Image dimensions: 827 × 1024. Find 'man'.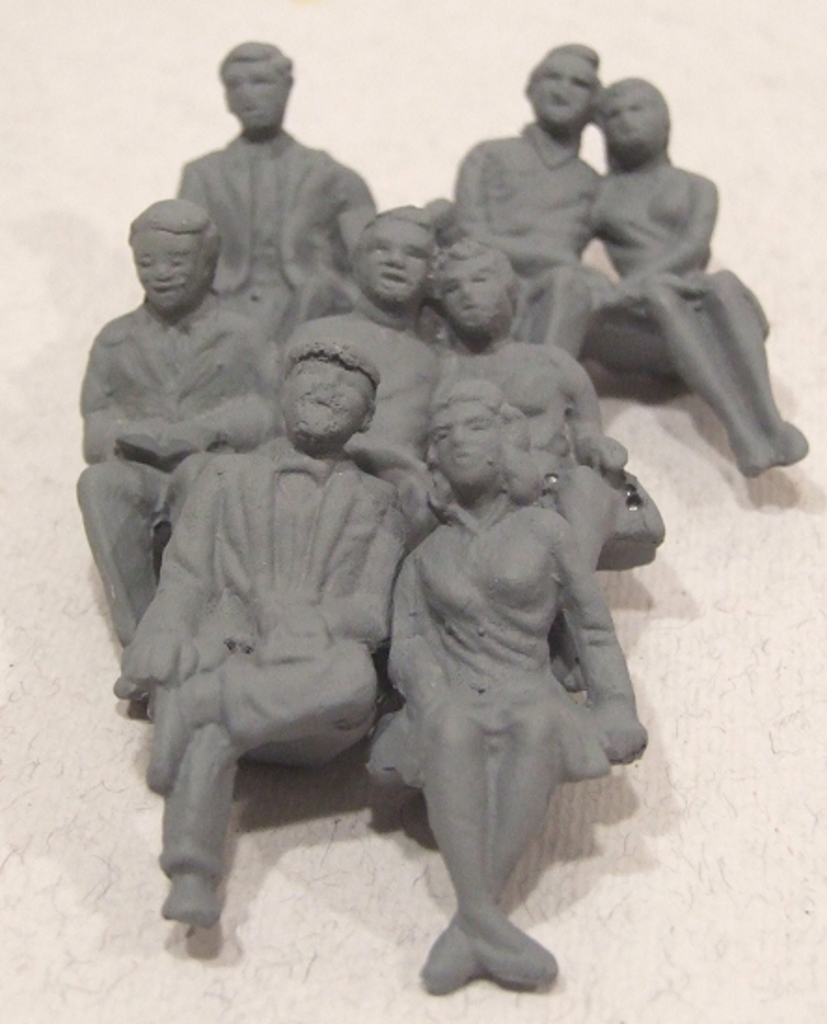
bbox=[125, 209, 438, 488].
